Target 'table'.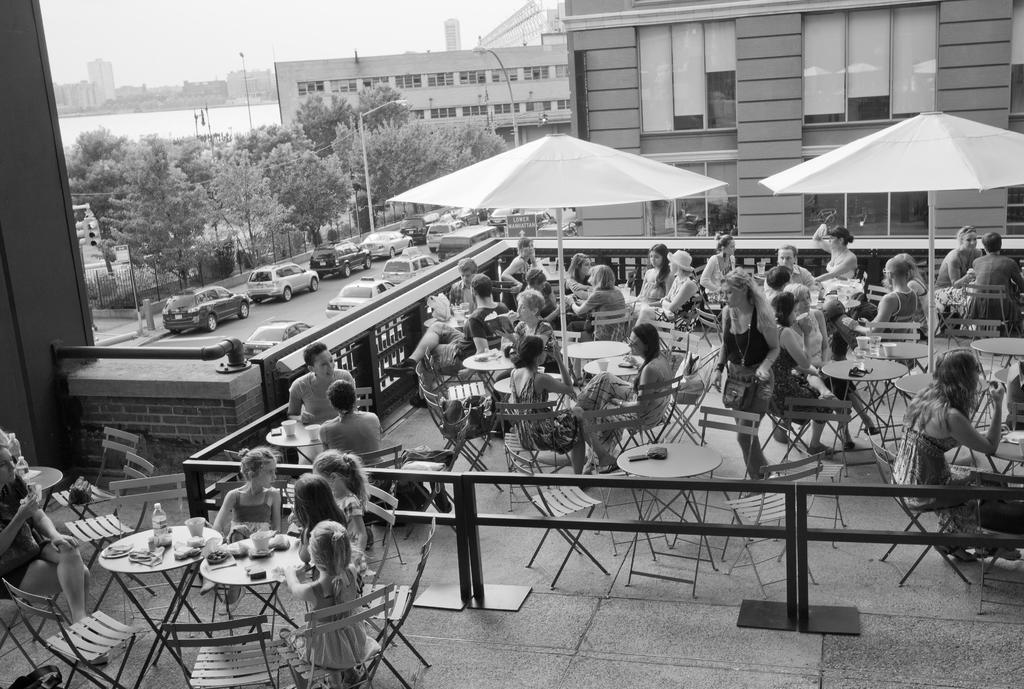
Target region: left=558, top=341, right=633, bottom=362.
